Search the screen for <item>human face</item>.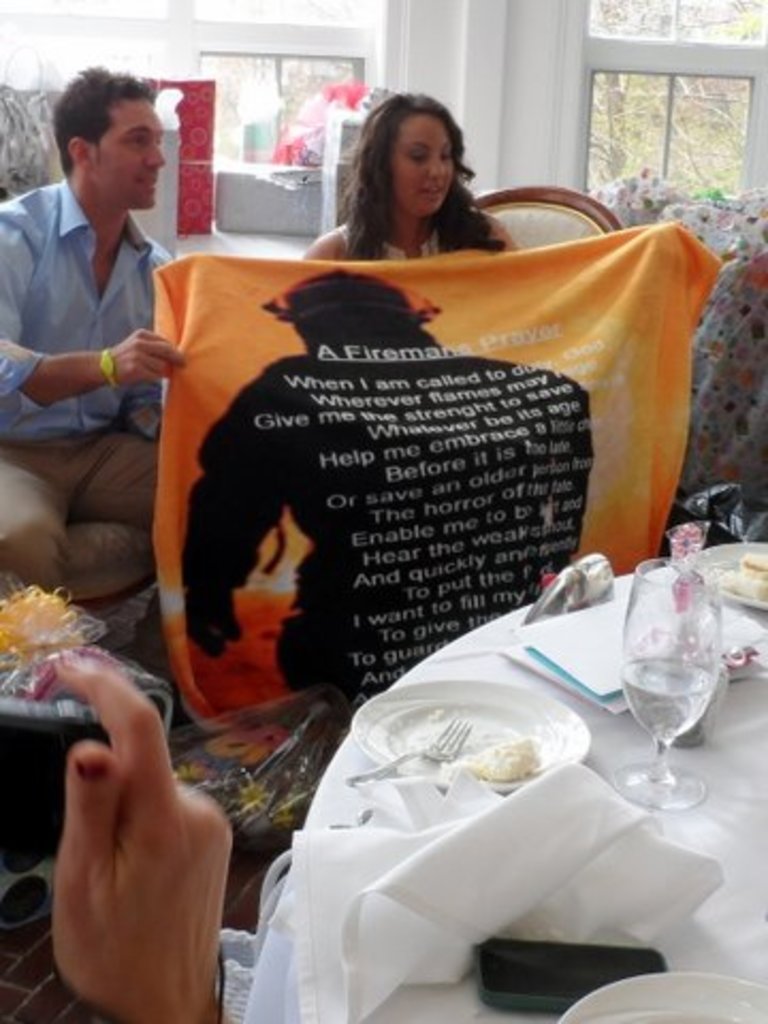
Found at x1=83, y1=100, x2=169, y2=220.
